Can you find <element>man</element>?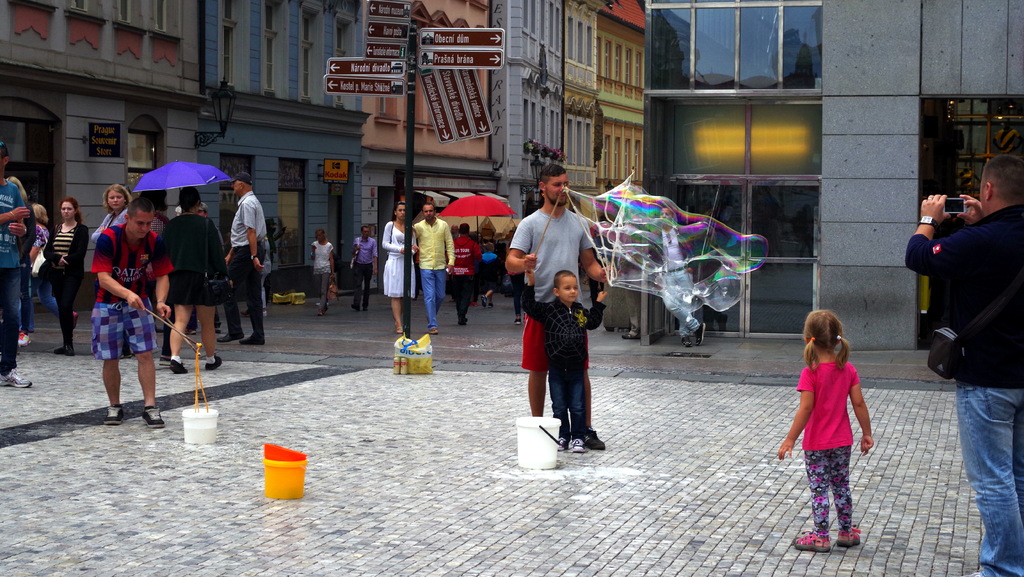
Yes, bounding box: [92, 199, 172, 429].
